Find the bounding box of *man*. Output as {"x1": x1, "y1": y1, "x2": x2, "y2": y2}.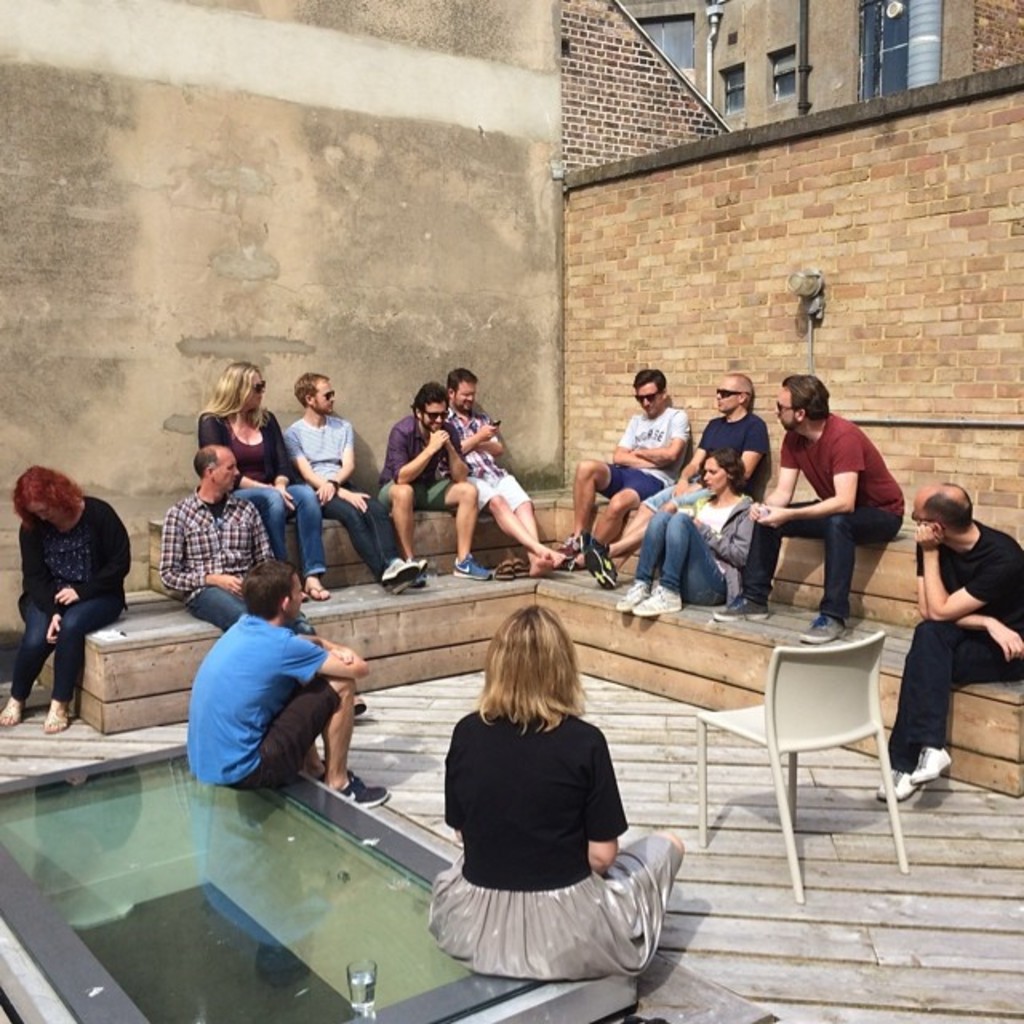
{"x1": 162, "y1": 442, "x2": 325, "y2": 637}.
